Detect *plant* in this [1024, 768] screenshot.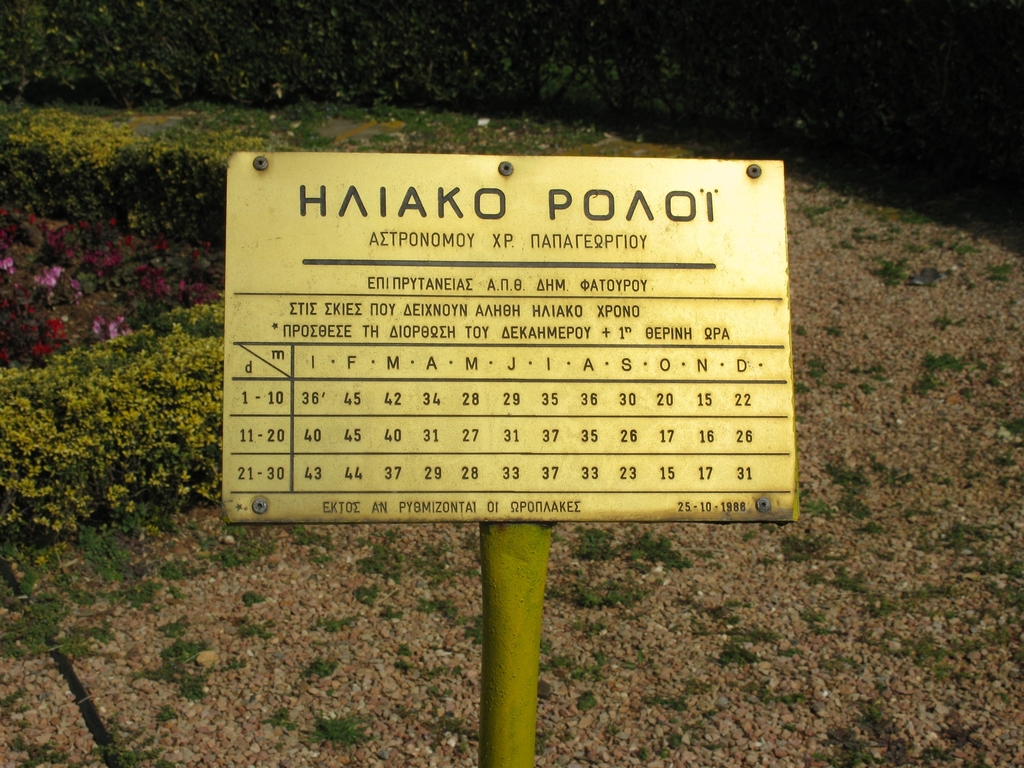
Detection: (x1=832, y1=381, x2=849, y2=388).
